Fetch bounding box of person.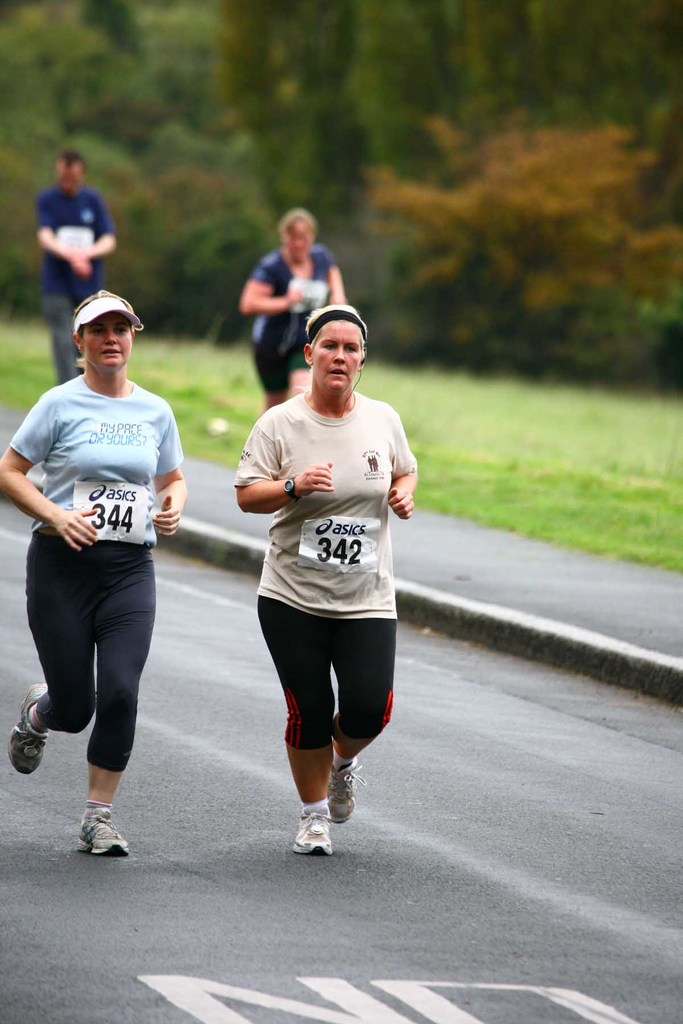
Bbox: (238, 209, 342, 428).
